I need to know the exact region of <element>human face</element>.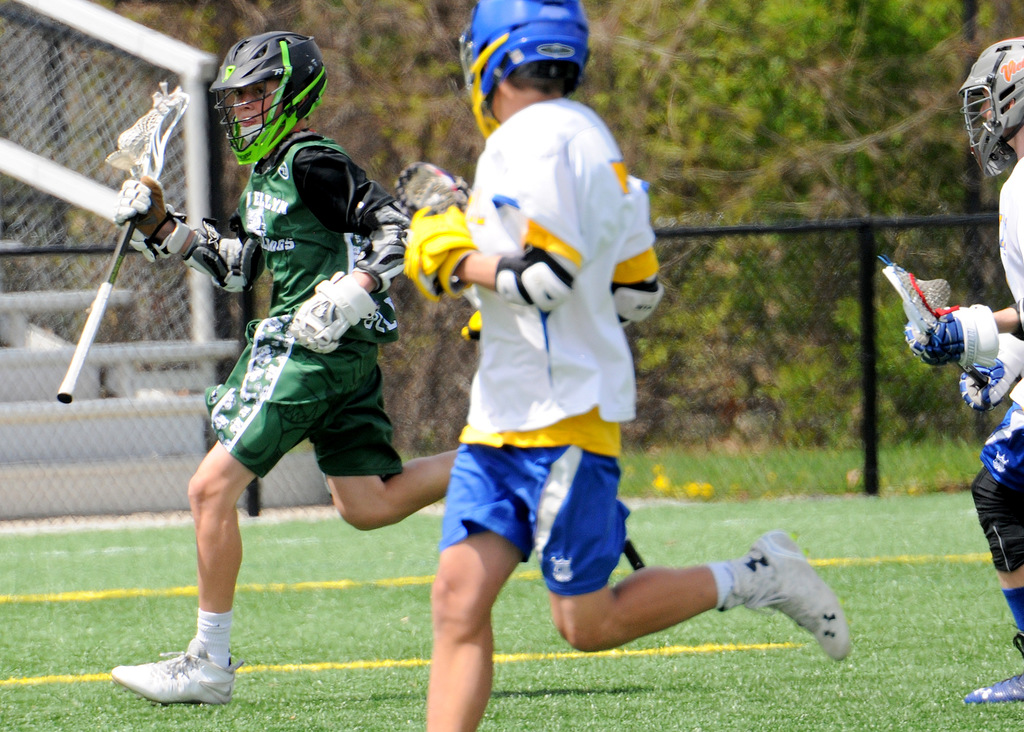
Region: [229, 79, 280, 139].
